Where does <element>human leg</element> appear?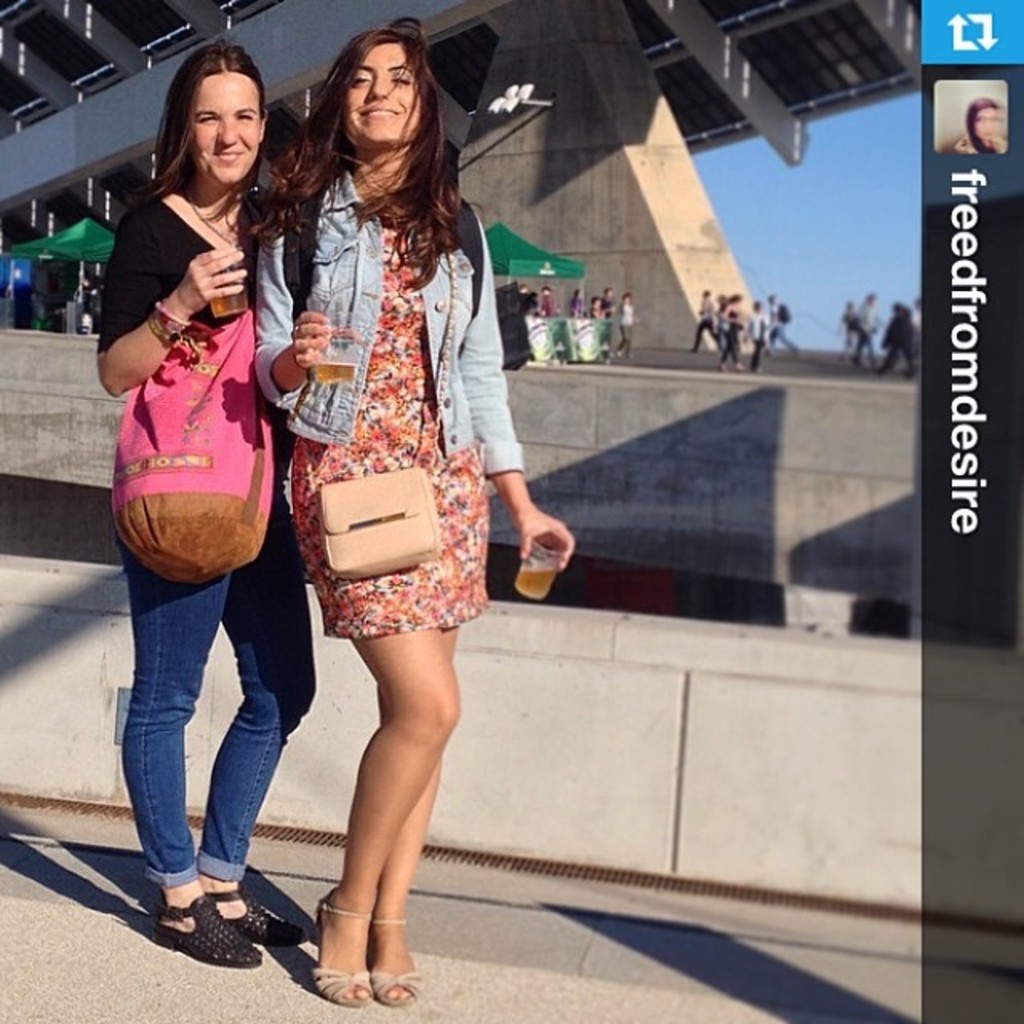
Appears at (left=618, top=323, right=634, bottom=366).
